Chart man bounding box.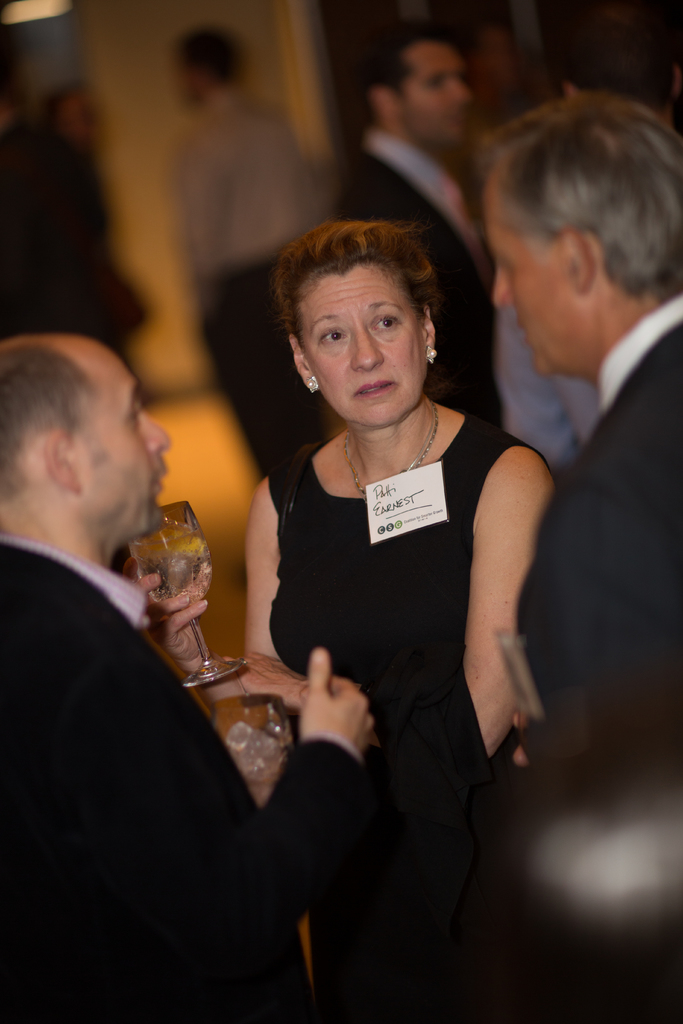
Charted: region(167, 13, 316, 488).
